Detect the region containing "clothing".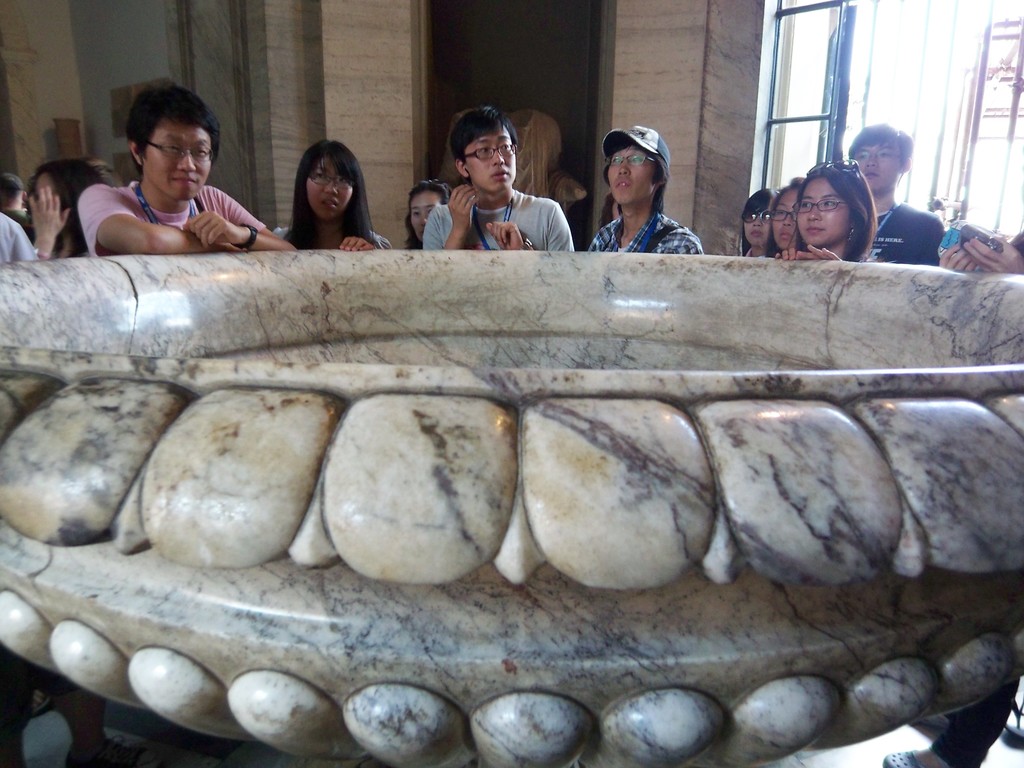
589, 214, 705, 255.
